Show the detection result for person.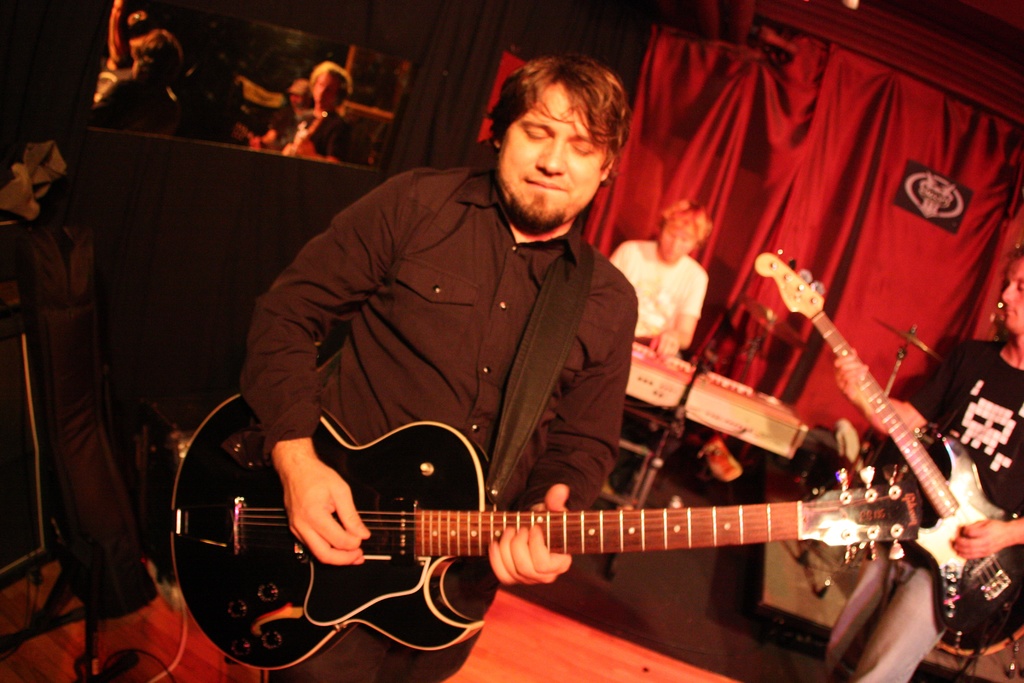
281,64,357,165.
